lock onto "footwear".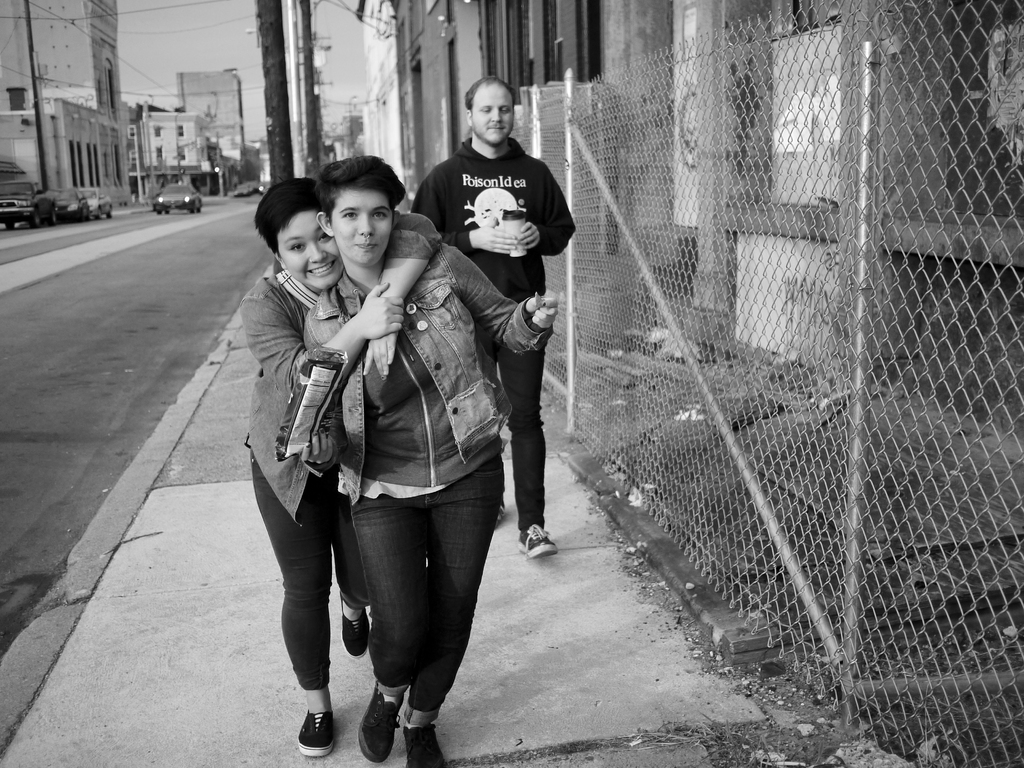
Locked: bbox(405, 718, 449, 767).
